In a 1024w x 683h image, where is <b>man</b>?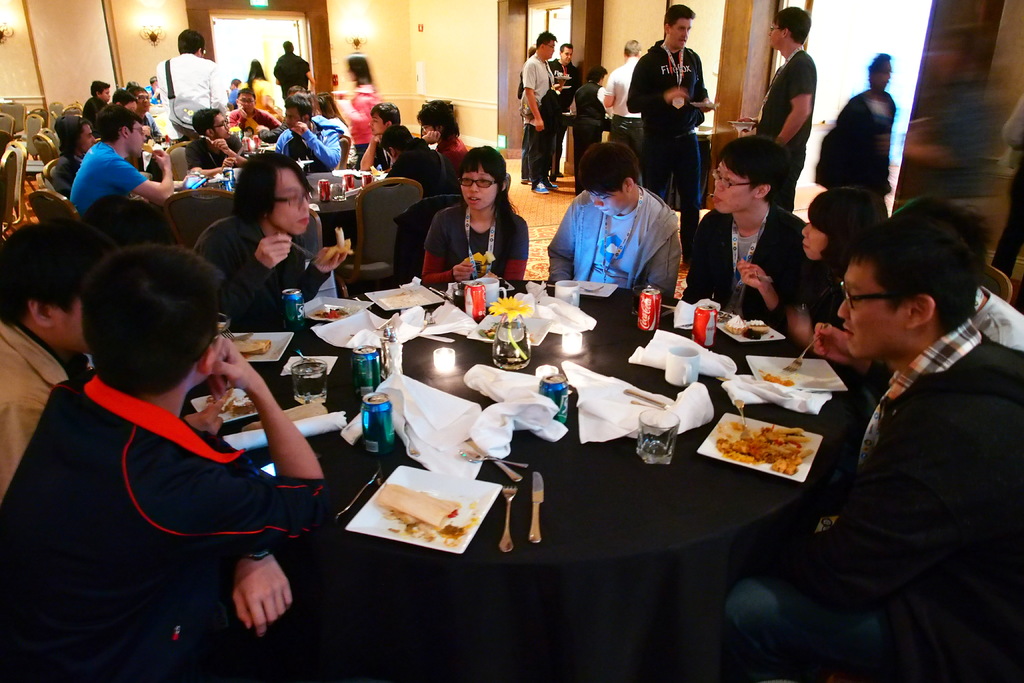
(270,45,330,107).
